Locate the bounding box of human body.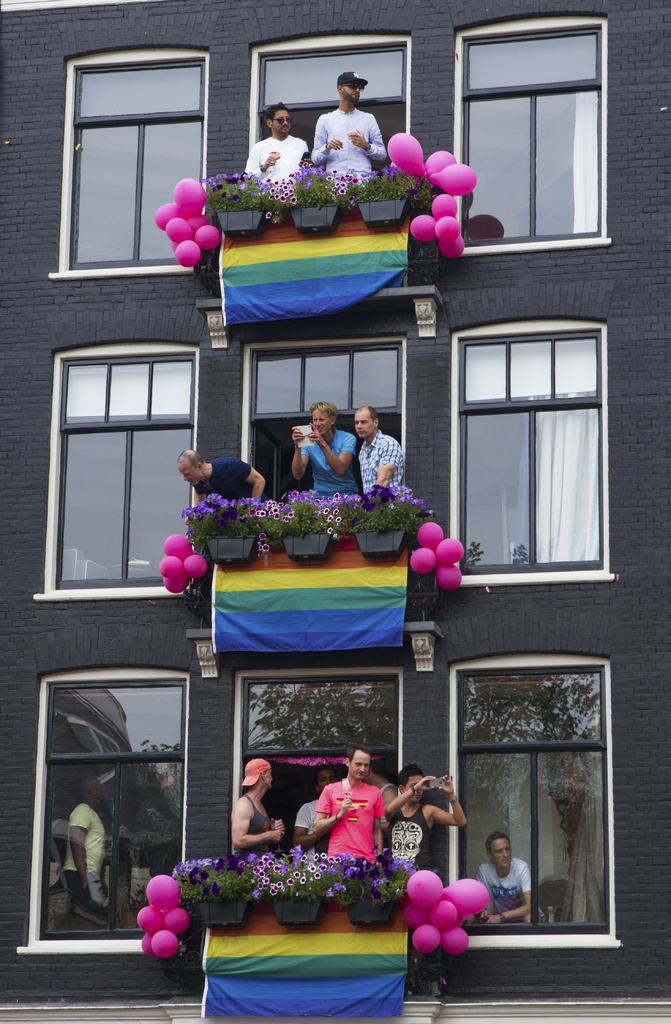
Bounding box: l=238, t=132, r=311, b=188.
